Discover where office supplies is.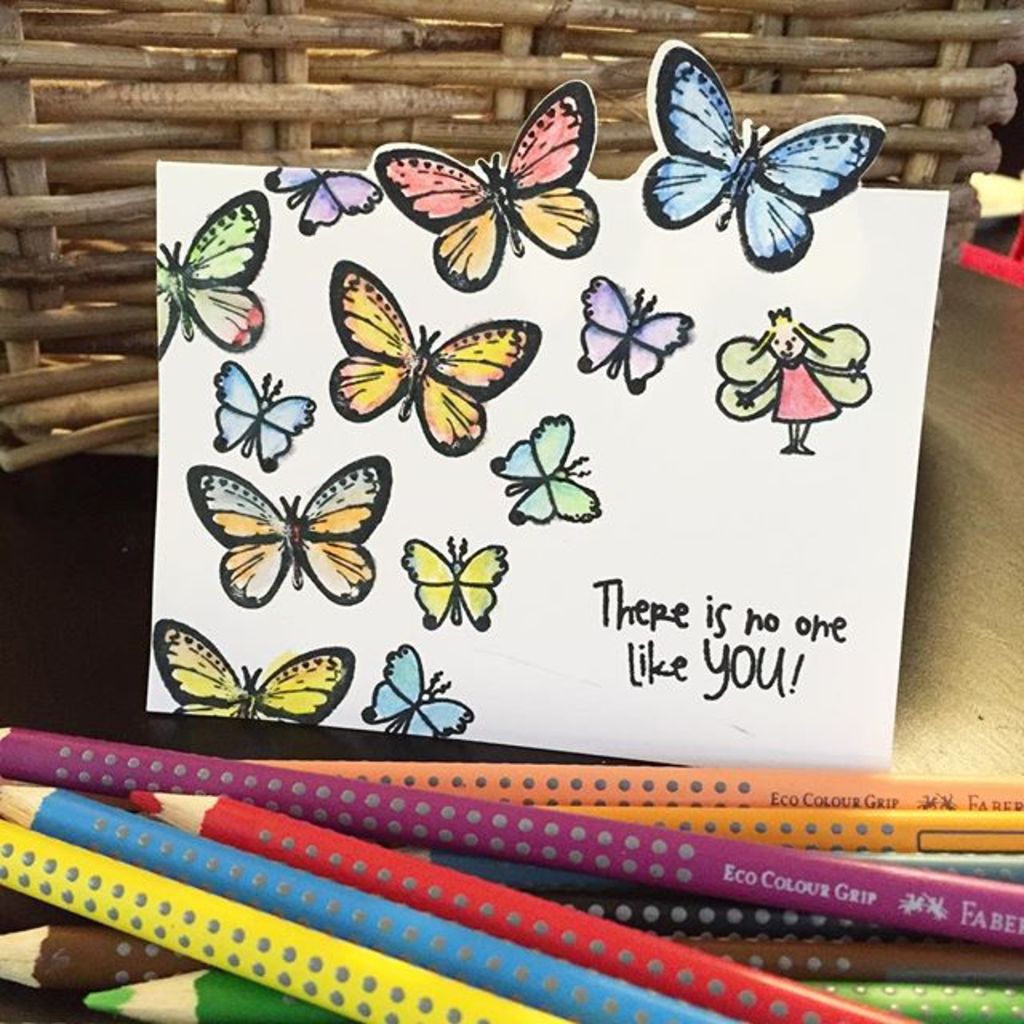
Discovered at {"left": 0, "top": 717, "right": 1022, "bottom": 930}.
